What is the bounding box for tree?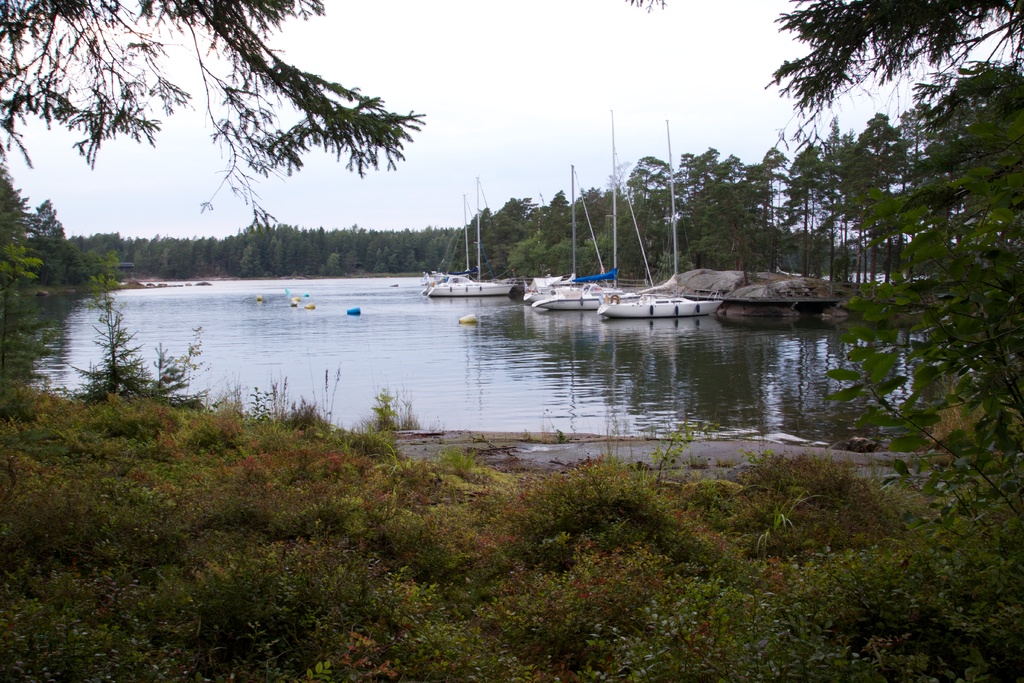
Rect(844, 111, 928, 303).
